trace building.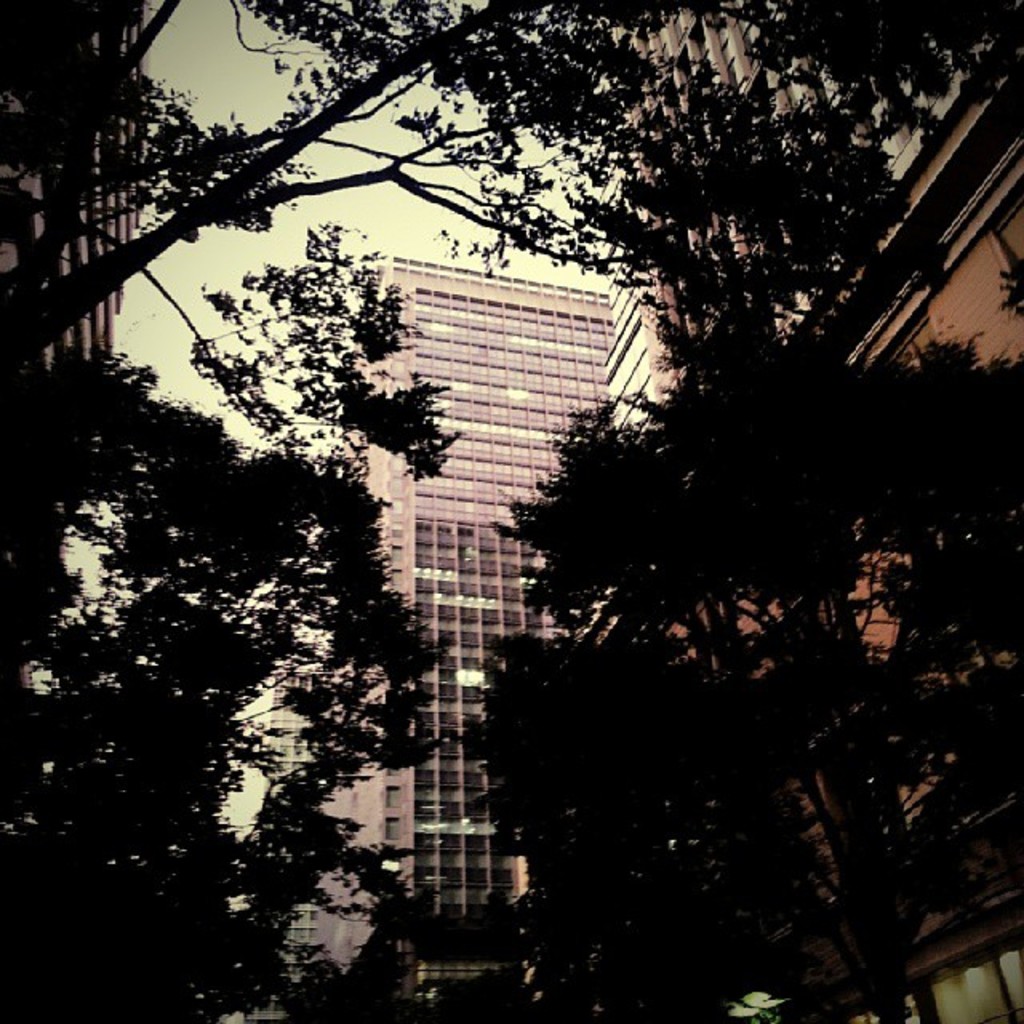
Traced to locate(0, 0, 158, 709).
